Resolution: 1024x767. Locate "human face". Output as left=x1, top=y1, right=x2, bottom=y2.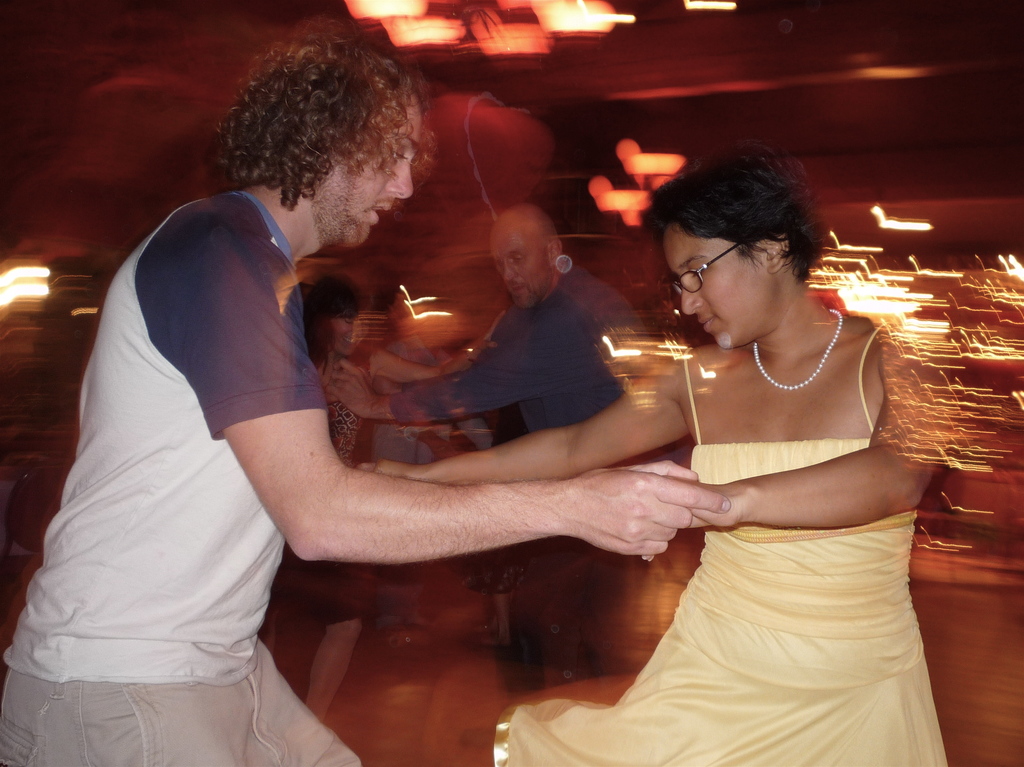
left=309, top=96, right=411, bottom=247.
